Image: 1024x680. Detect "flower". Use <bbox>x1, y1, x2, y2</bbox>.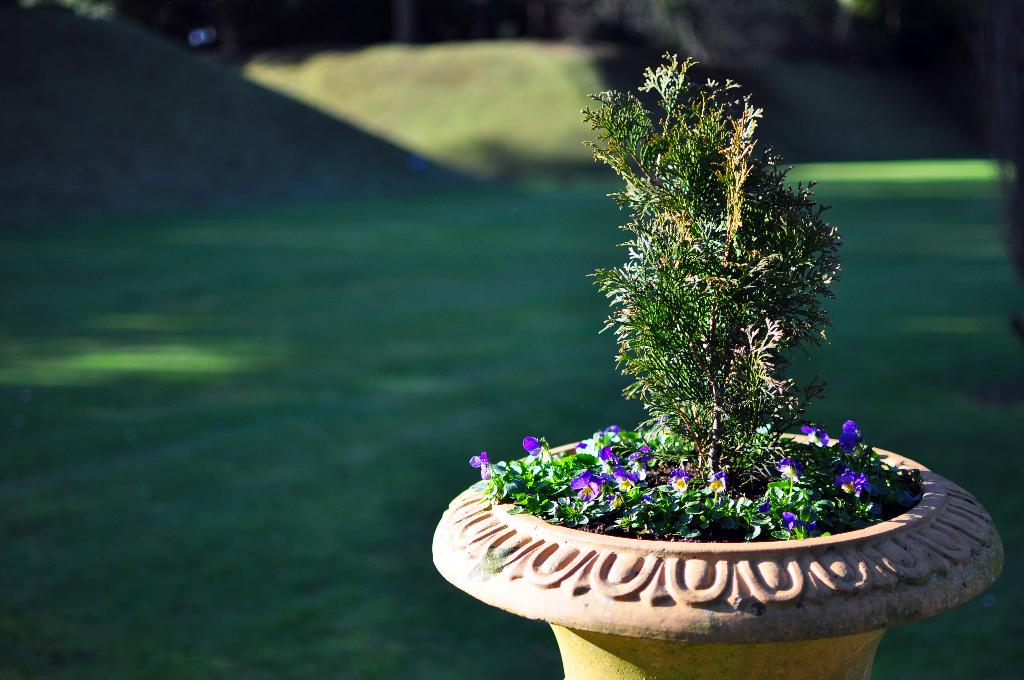
<bbox>632, 446, 655, 464</bbox>.
